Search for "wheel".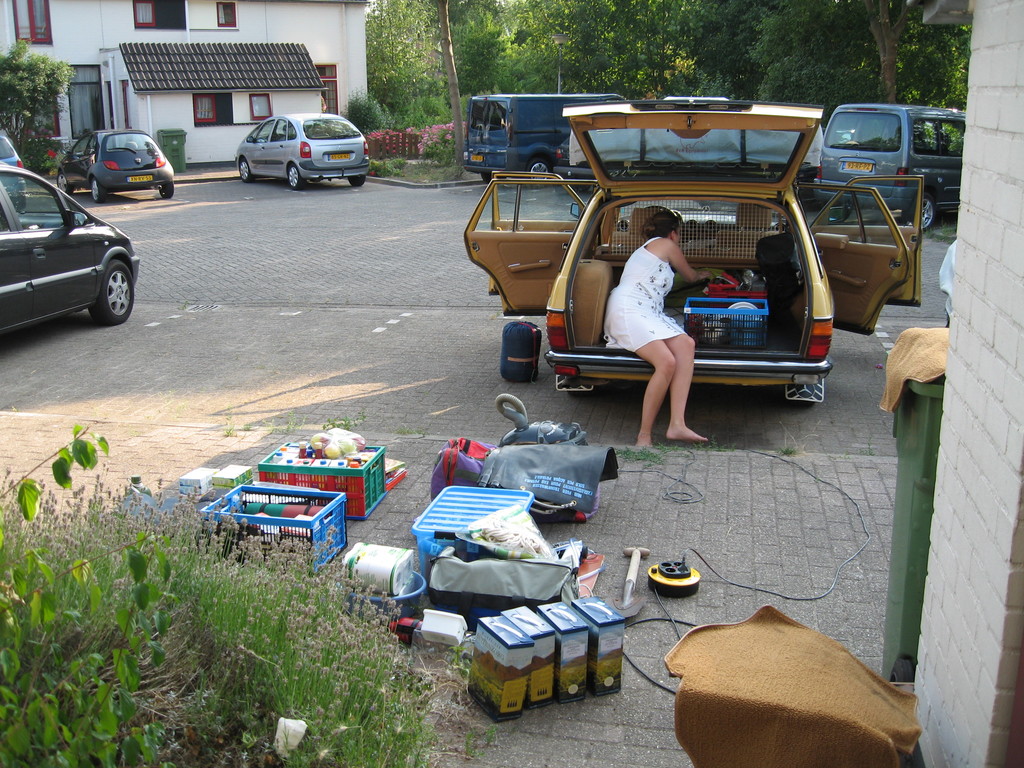
Found at x1=84 y1=258 x2=138 y2=327.
